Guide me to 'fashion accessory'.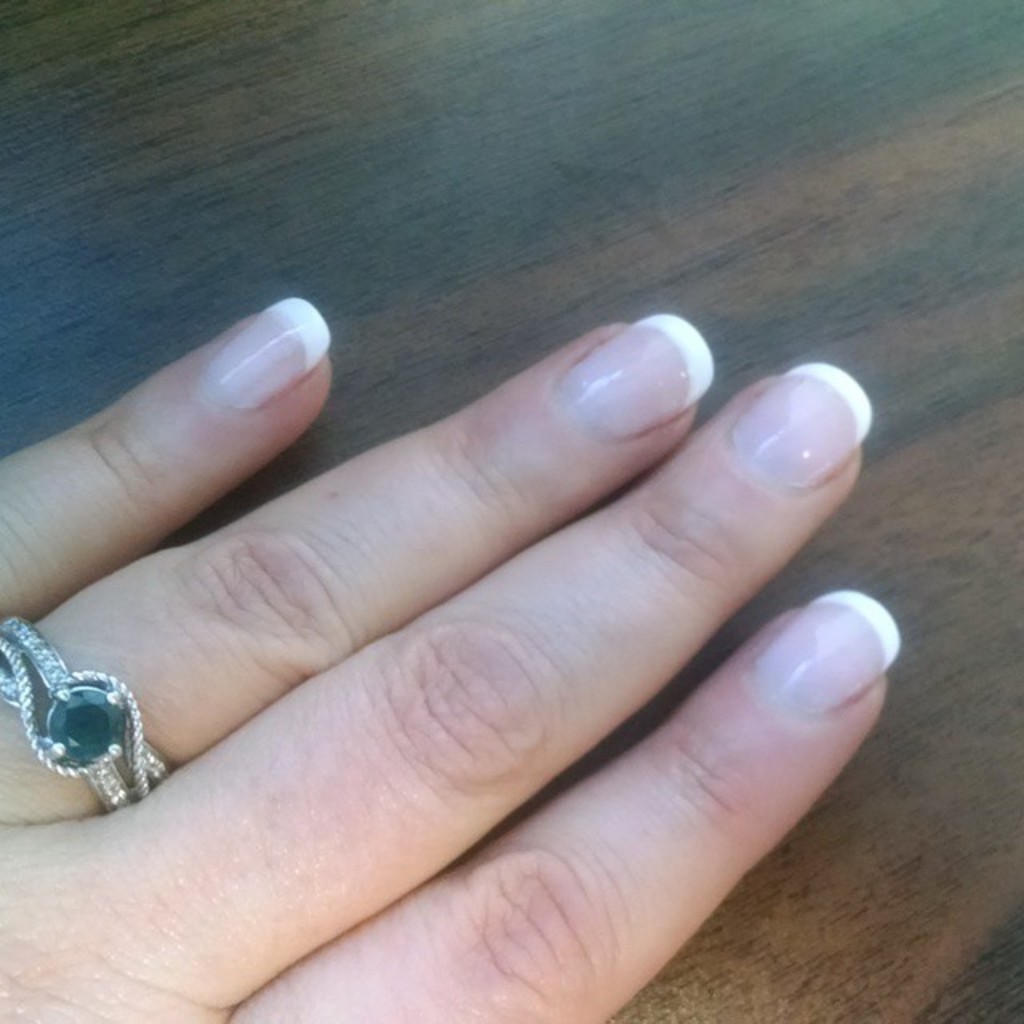
Guidance: (x1=0, y1=616, x2=174, y2=821).
